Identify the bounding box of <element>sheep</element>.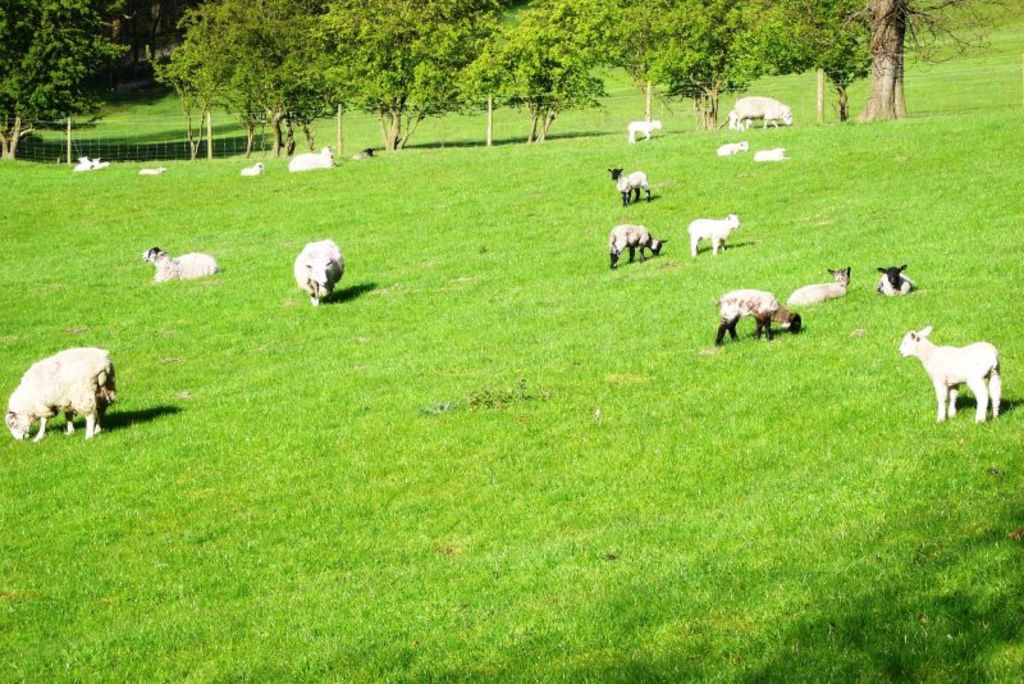
{"left": 356, "top": 149, "right": 371, "bottom": 159}.
